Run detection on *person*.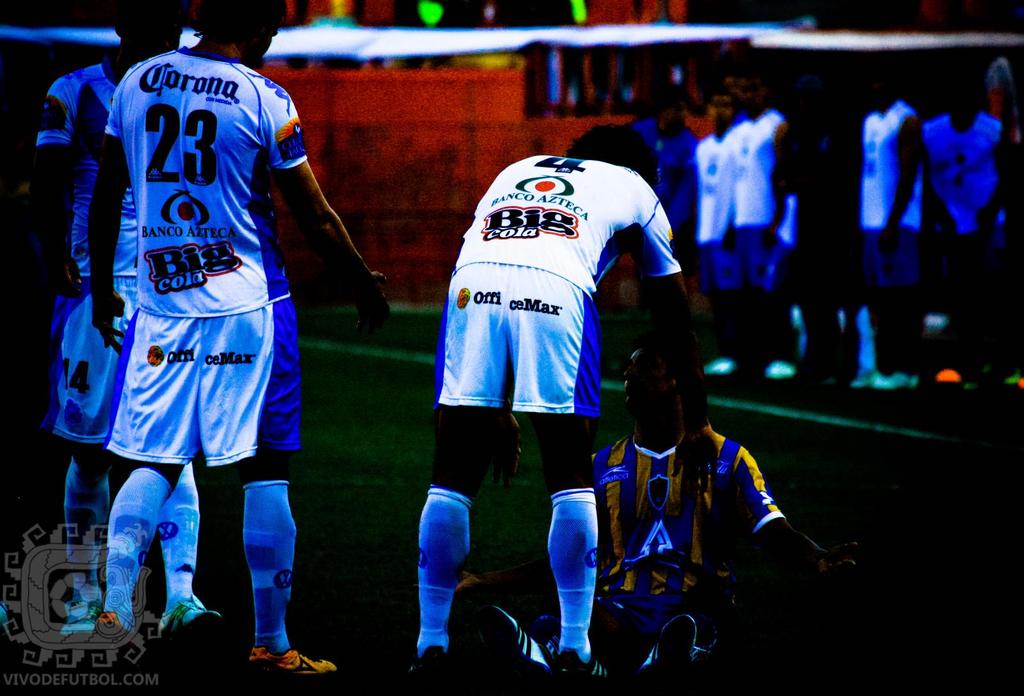
Result: x1=28 y1=0 x2=223 y2=637.
